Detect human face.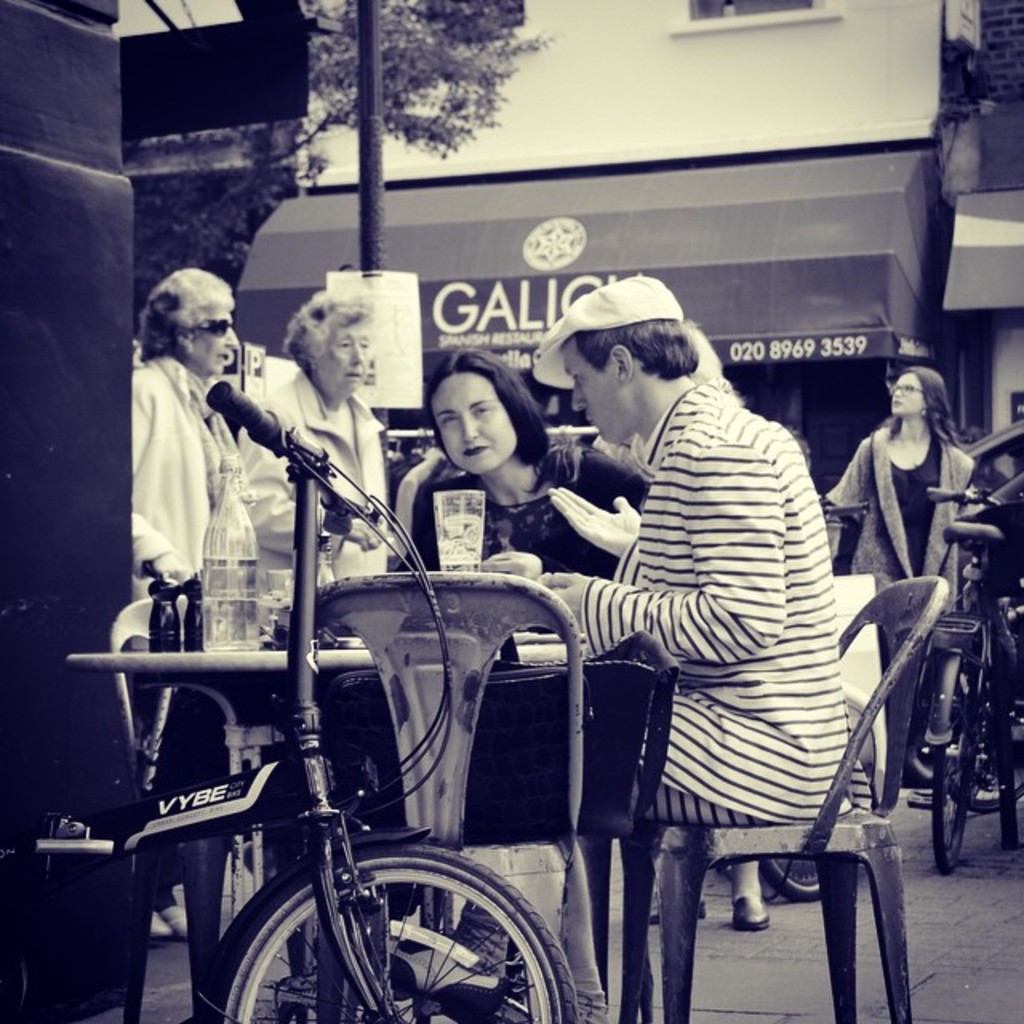
Detected at 190:309:235:376.
